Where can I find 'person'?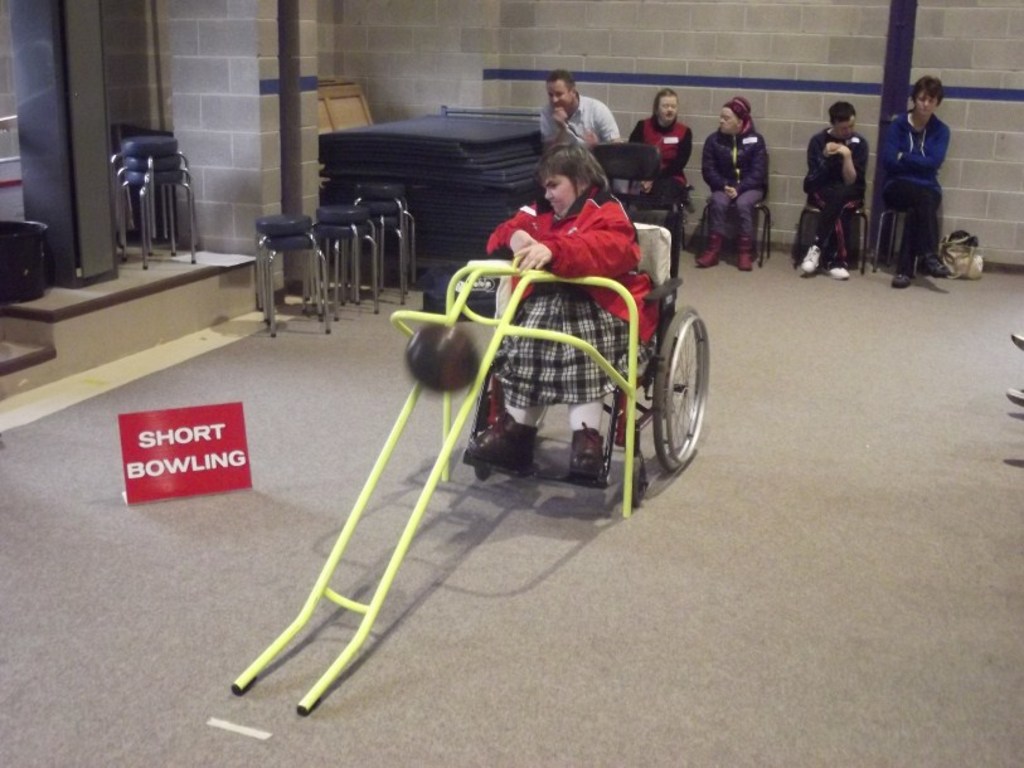
You can find it at 695/96/771/266.
